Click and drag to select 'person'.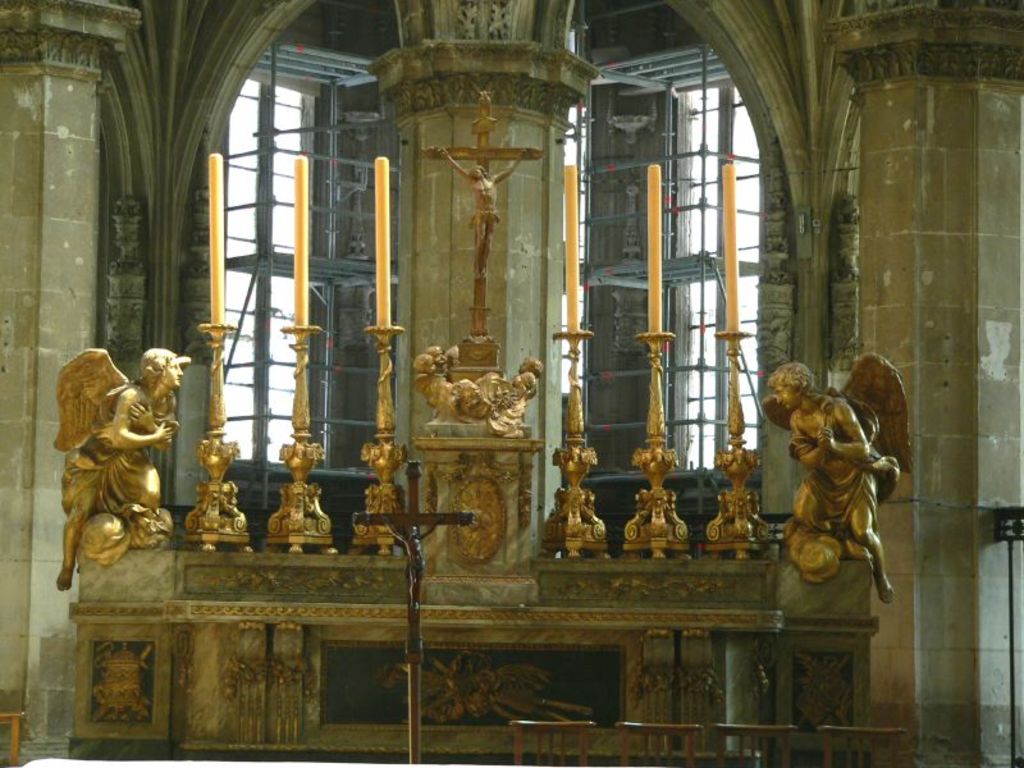
Selection: (54, 343, 196, 593).
